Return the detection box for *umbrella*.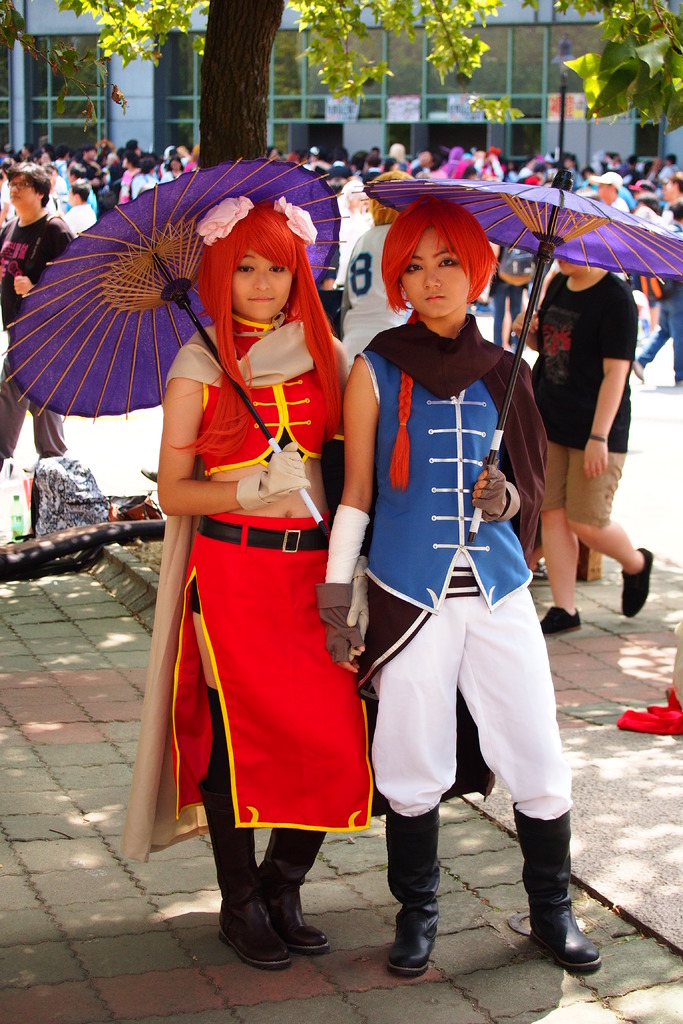
select_region(0, 154, 347, 536).
